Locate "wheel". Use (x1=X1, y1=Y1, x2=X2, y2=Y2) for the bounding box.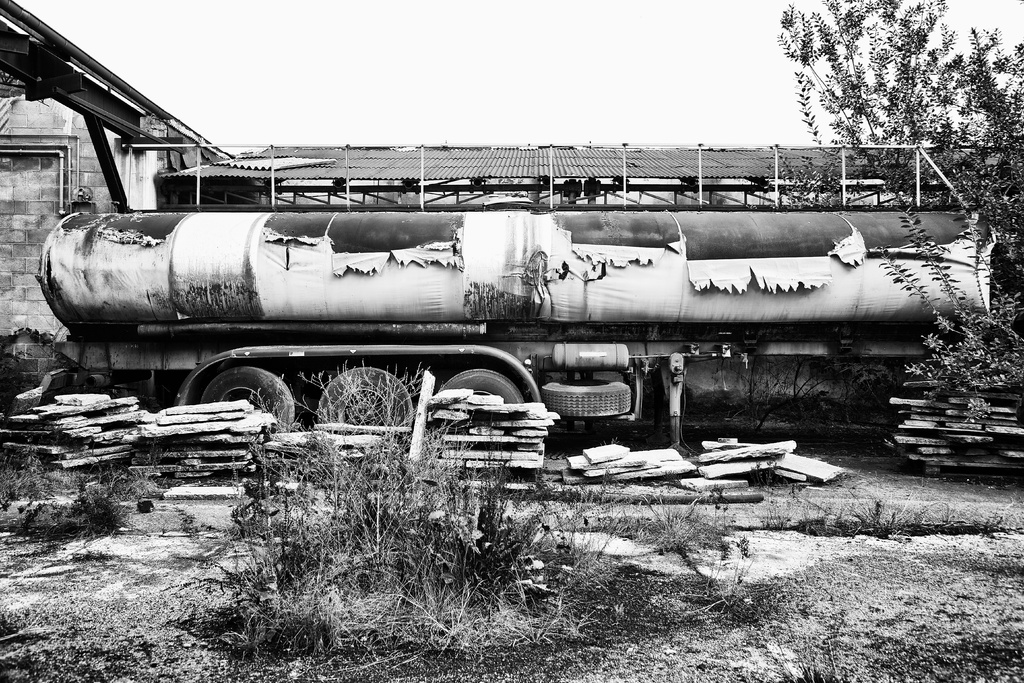
(x1=547, y1=377, x2=635, y2=414).
